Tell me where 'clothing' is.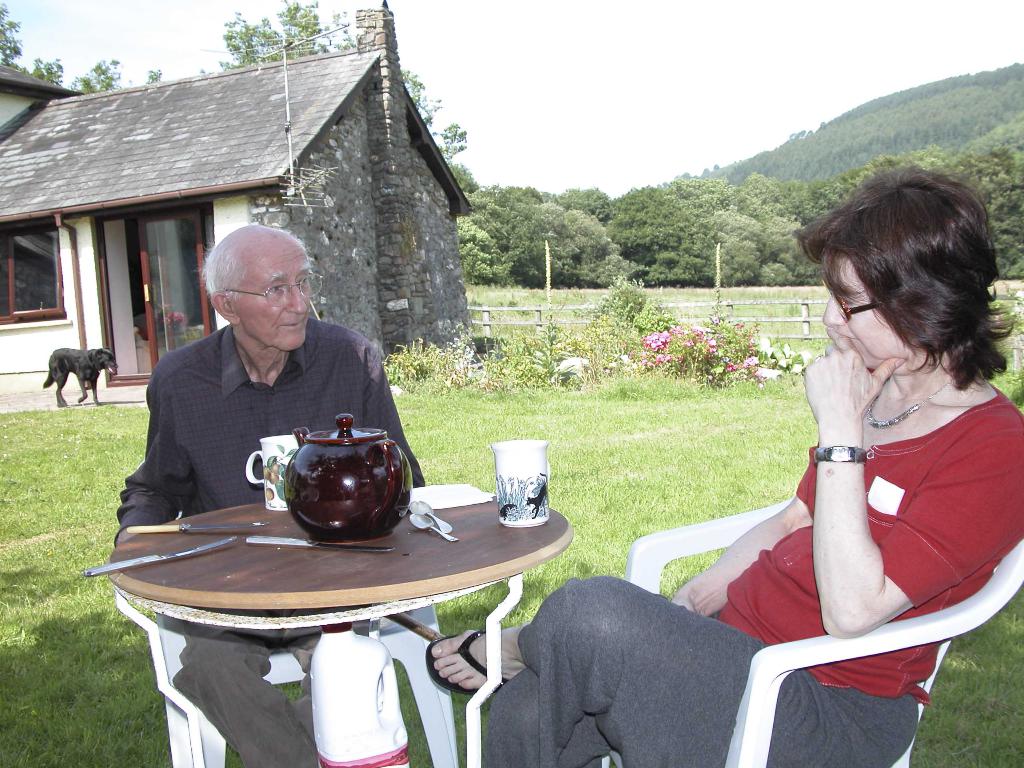
'clothing' is at left=694, top=294, right=1001, bottom=673.
